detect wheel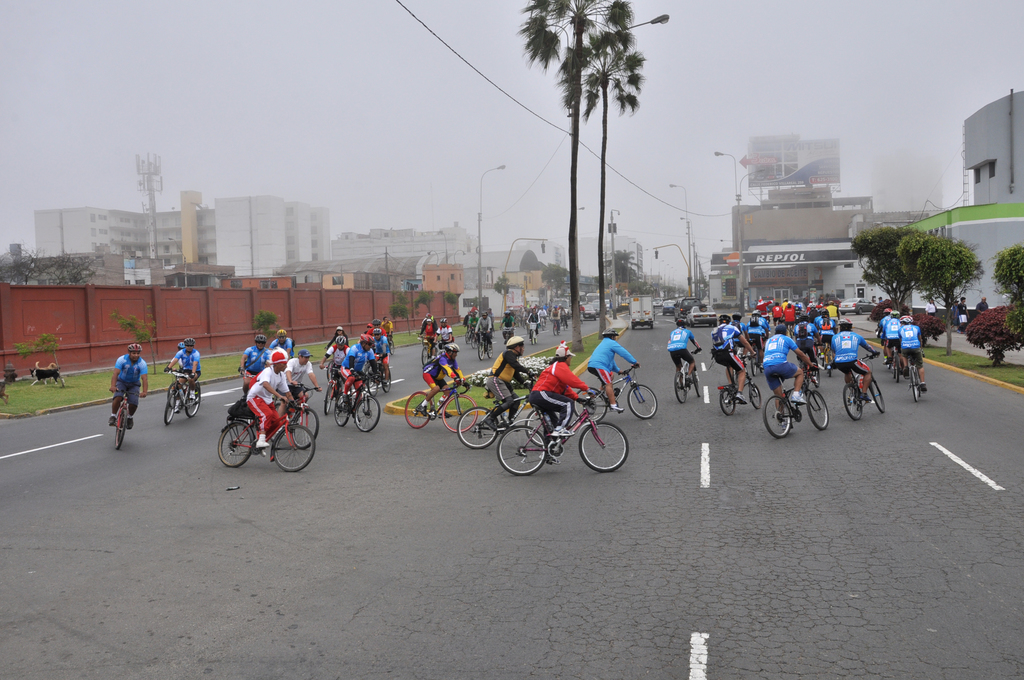
x1=910 y1=371 x2=918 y2=401
